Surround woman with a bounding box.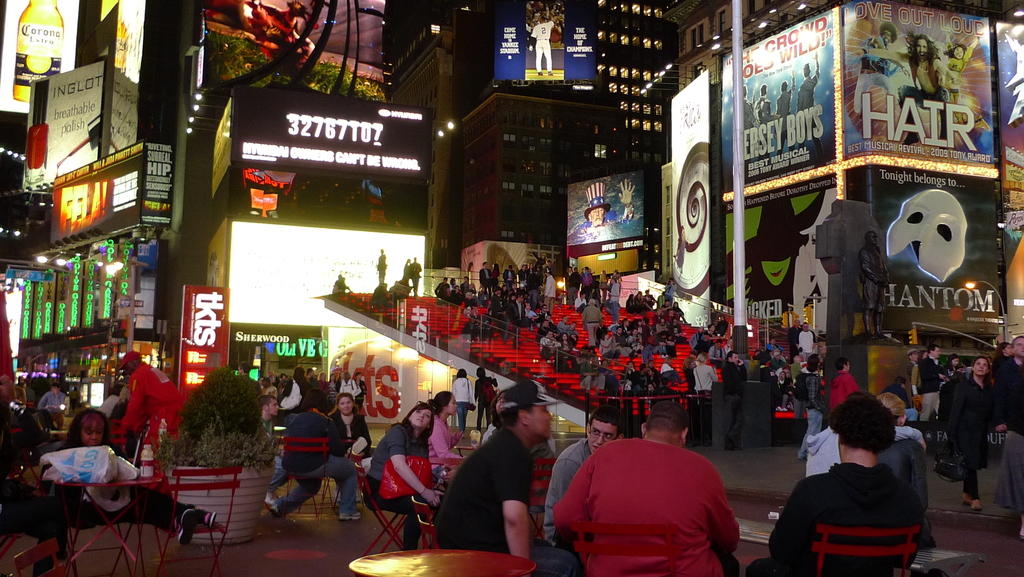
{"x1": 544, "y1": 259, "x2": 554, "y2": 282}.
